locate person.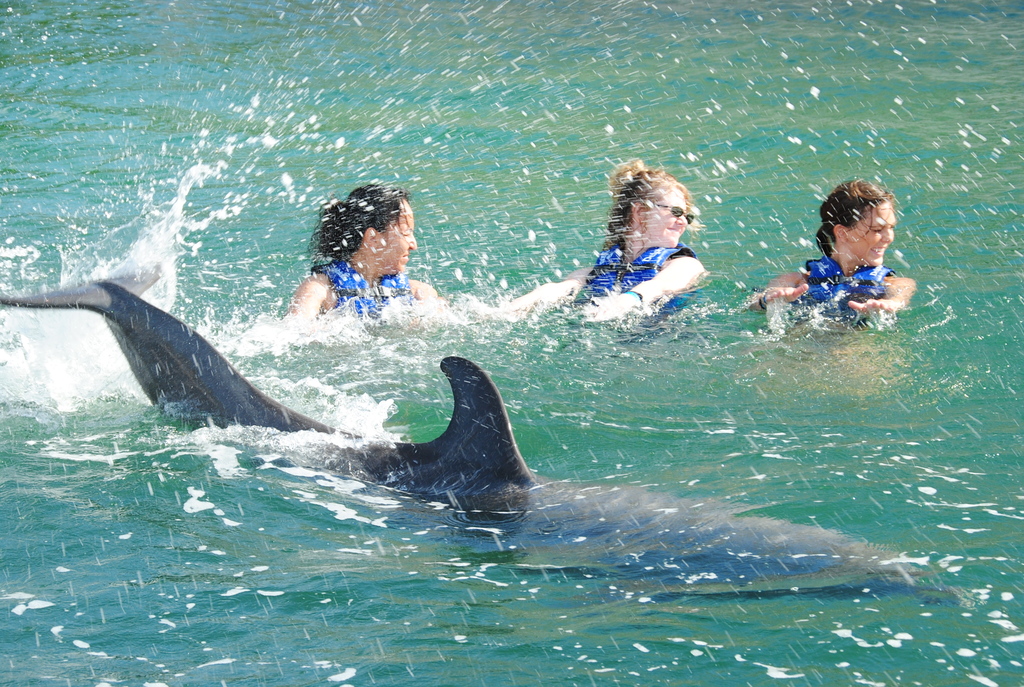
Bounding box: bbox=(749, 165, 913, 350).
